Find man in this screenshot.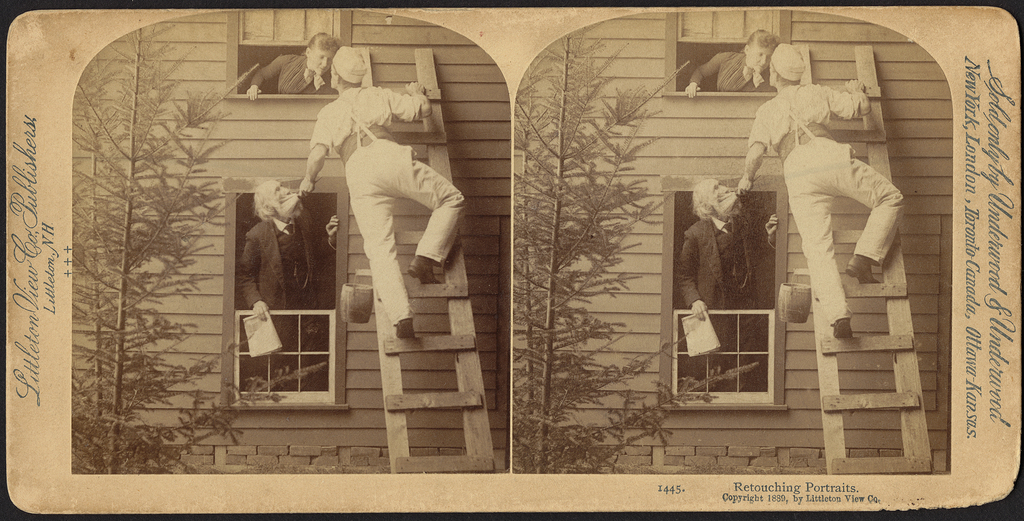
The bounding box for man is {"left": 678, "top": 177, "right": 778, "bottom": 383}.
